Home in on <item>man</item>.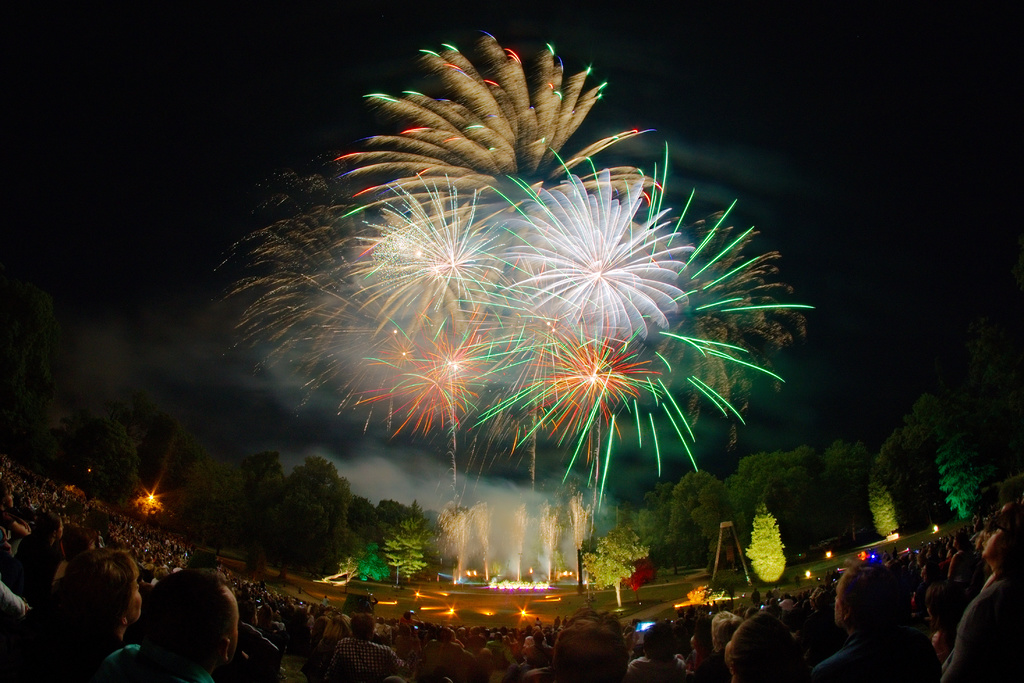
Homed in at 516 611 624 682.
